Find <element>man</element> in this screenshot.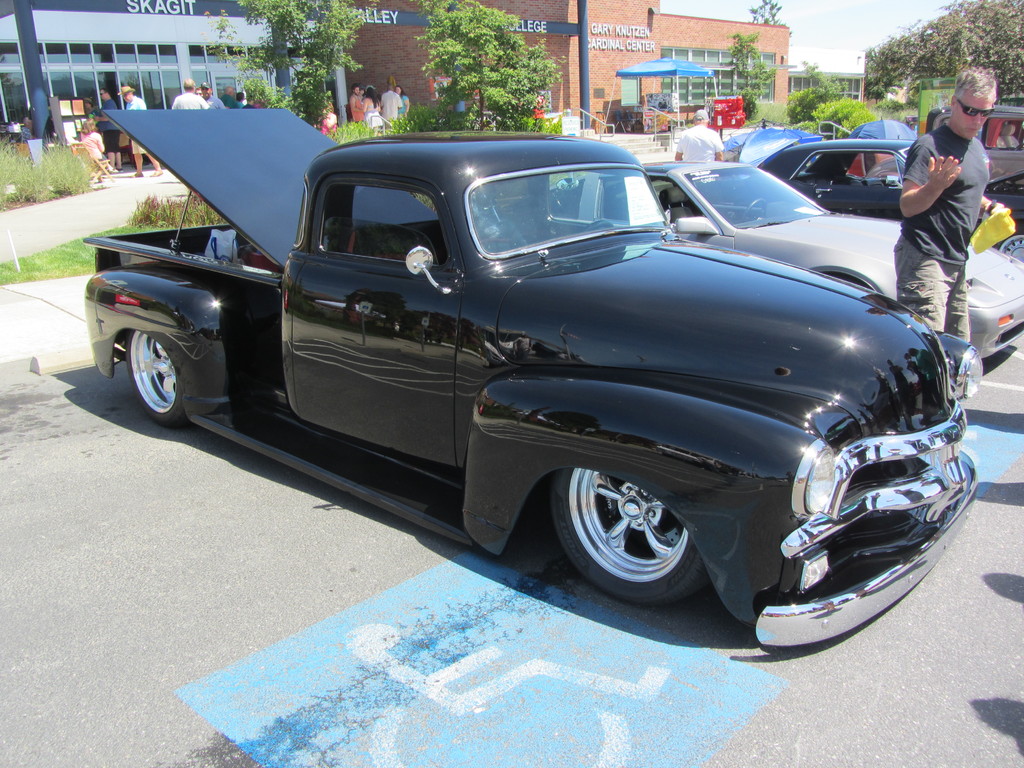
The bounding box for <element>man</element> is rect(114, 83, 160, 179).
